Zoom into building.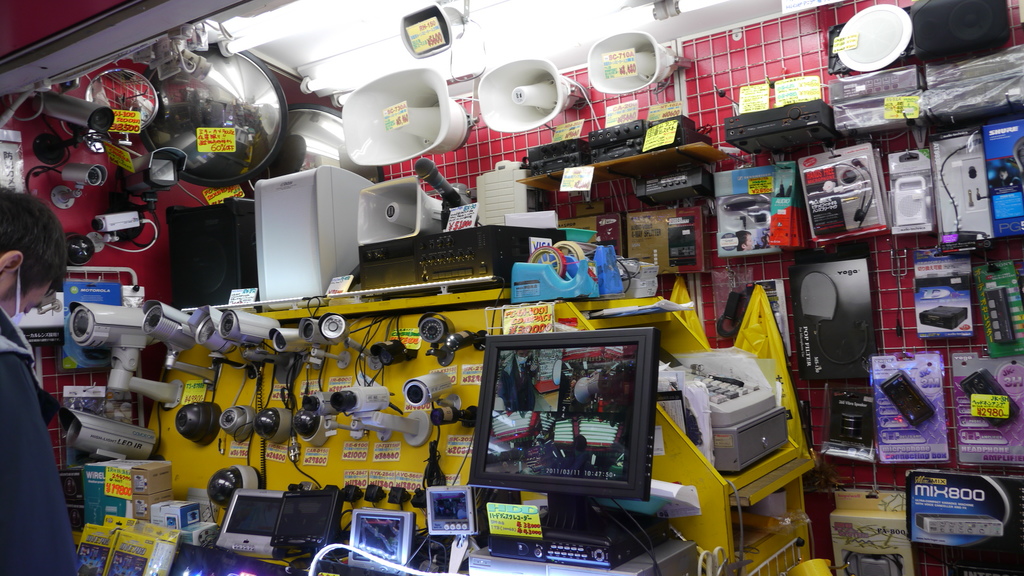
Zoom target: select_region(0, 0, 1023, 575).
